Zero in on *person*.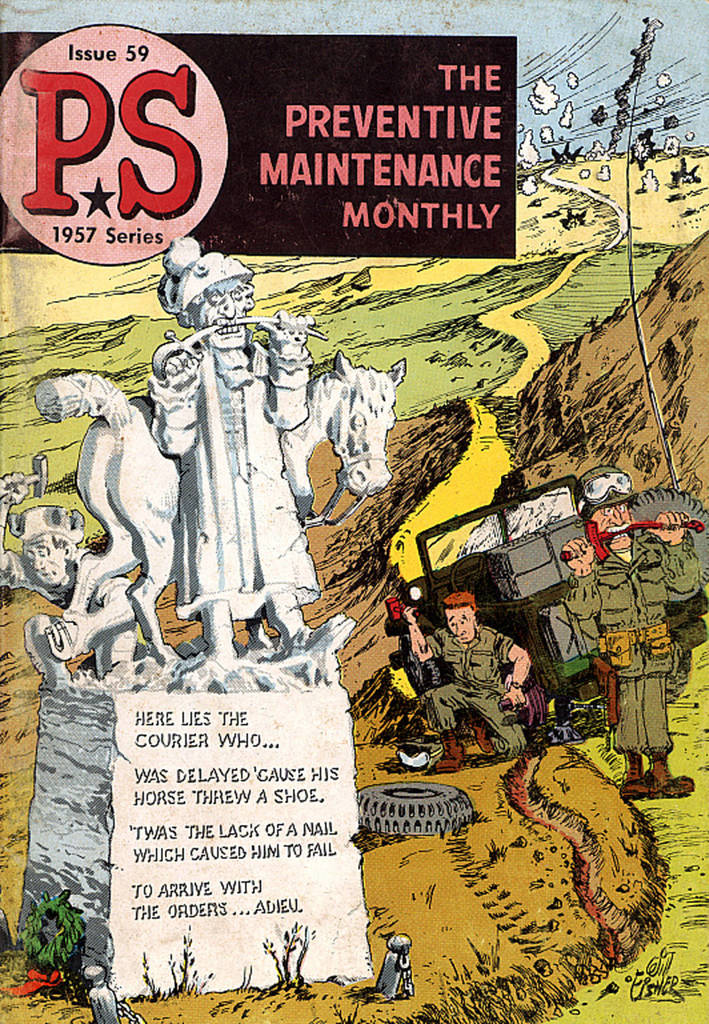
Zeroed in: locate(155, 242, 351, 697).
